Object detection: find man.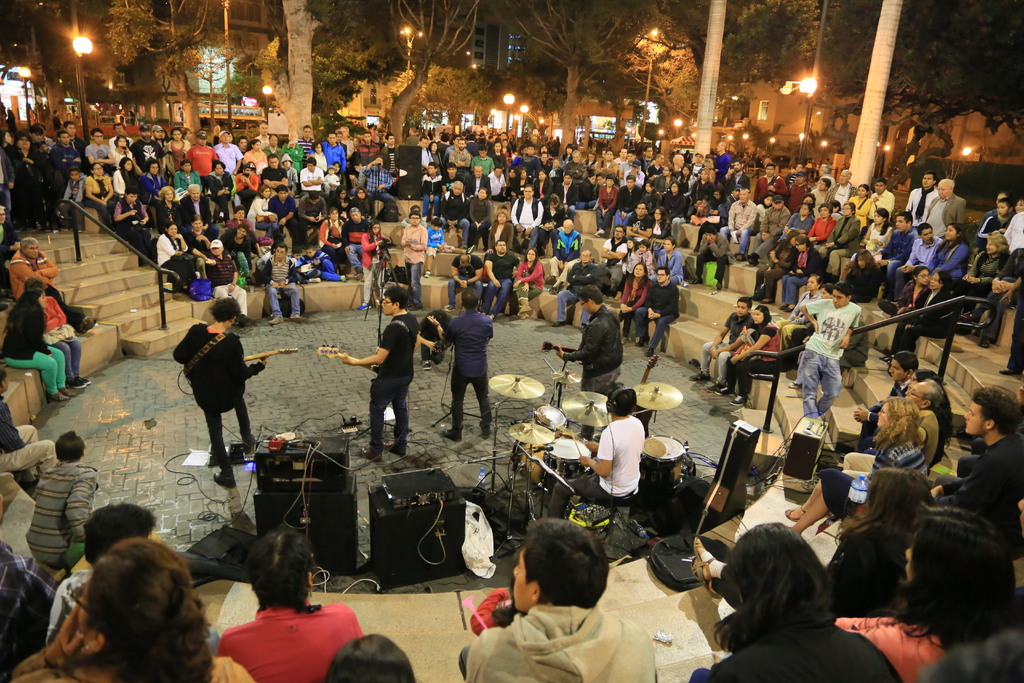
locate(689, 295, 756, 393).
